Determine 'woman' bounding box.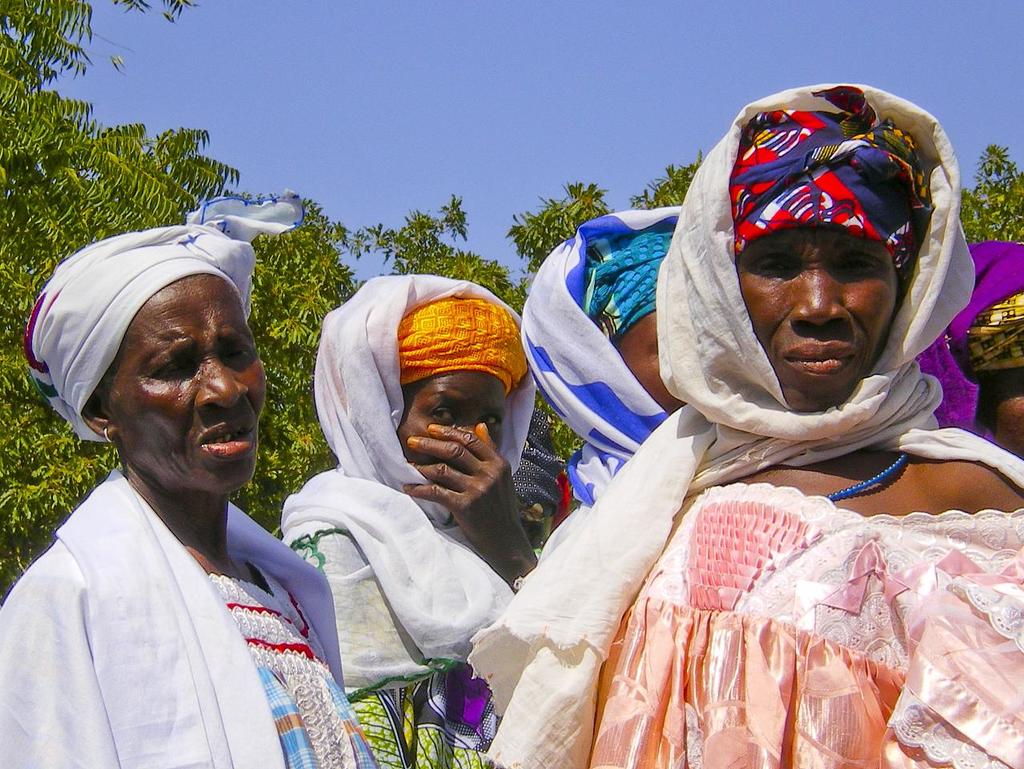
Determined: box(285, 279, 572, 768).
